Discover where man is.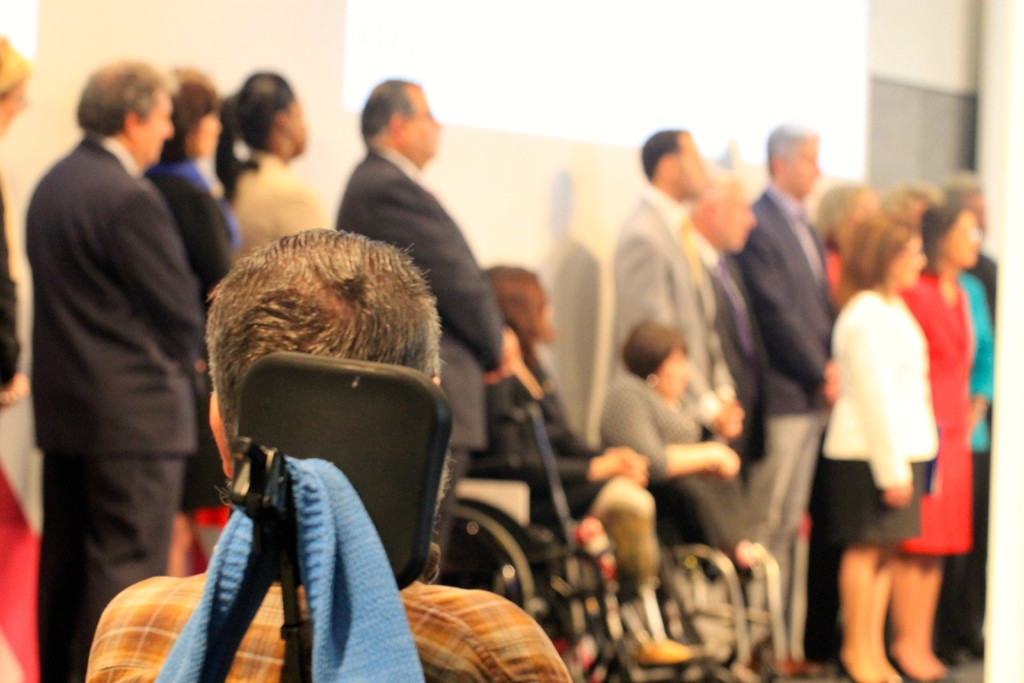
Discovered at l=615, t=122, r=736, b=451.
